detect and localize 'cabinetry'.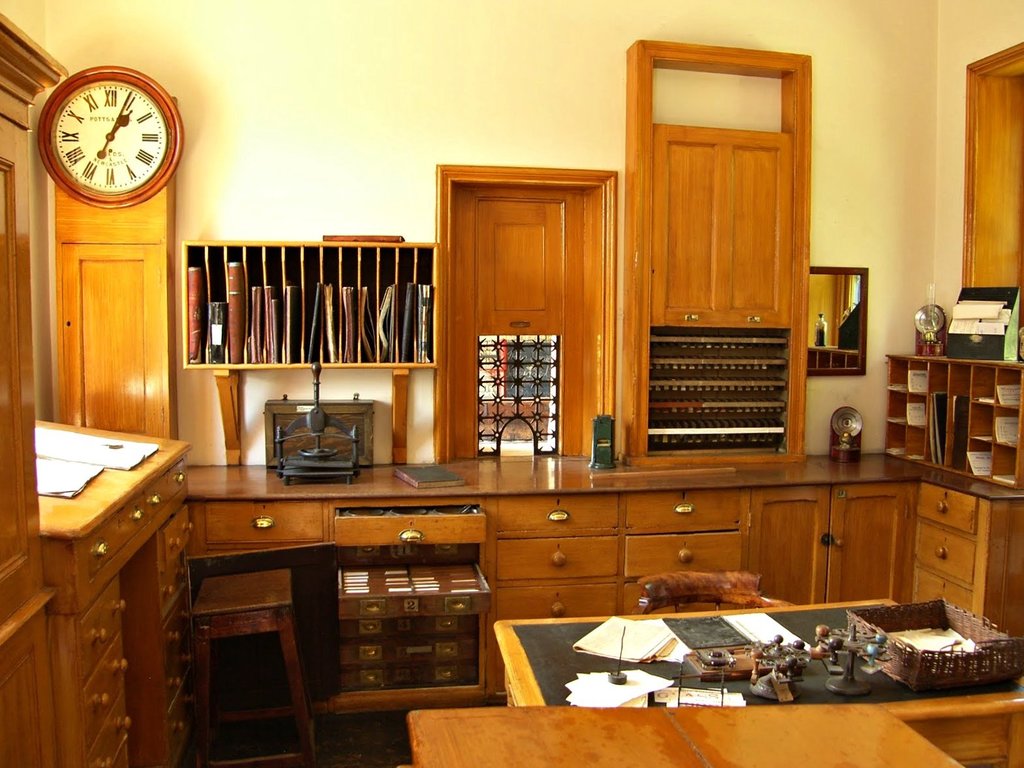
Localized at box(964, 43, 1023, 289).
